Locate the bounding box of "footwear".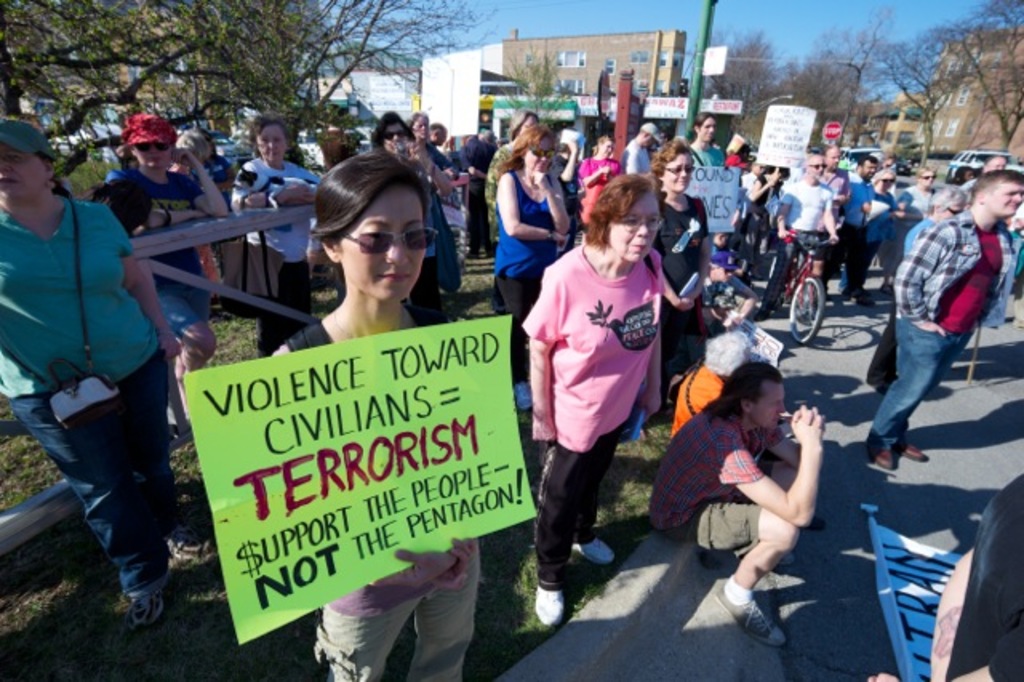
Bounding box: <box>530,584,571,629</box>.
